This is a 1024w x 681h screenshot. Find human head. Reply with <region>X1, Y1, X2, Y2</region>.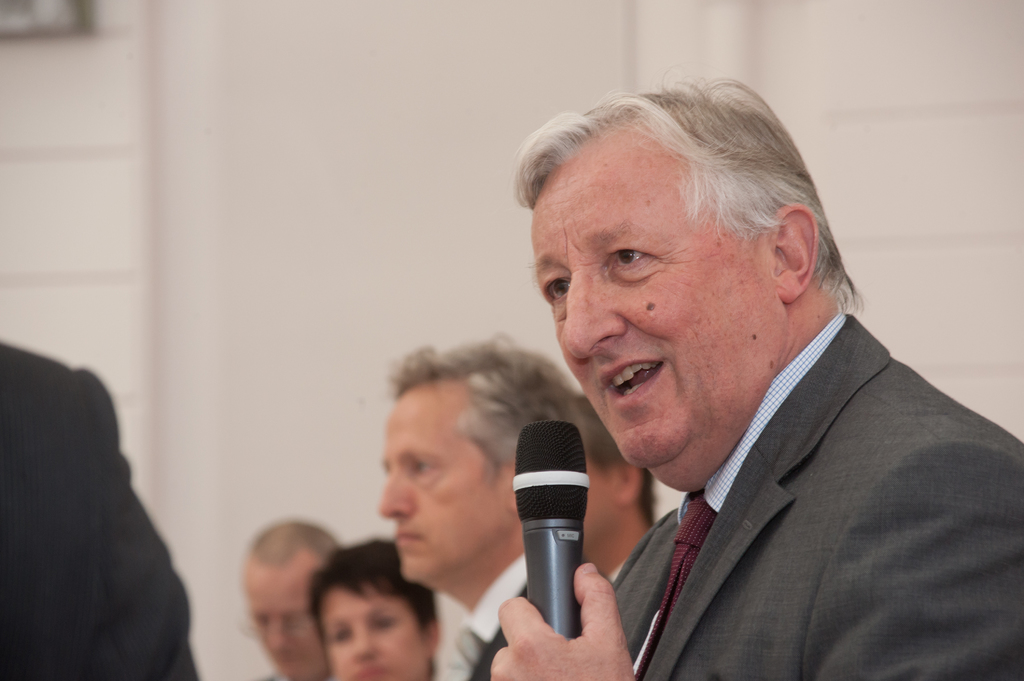
<region>383, 345, 590, 586</region>.
